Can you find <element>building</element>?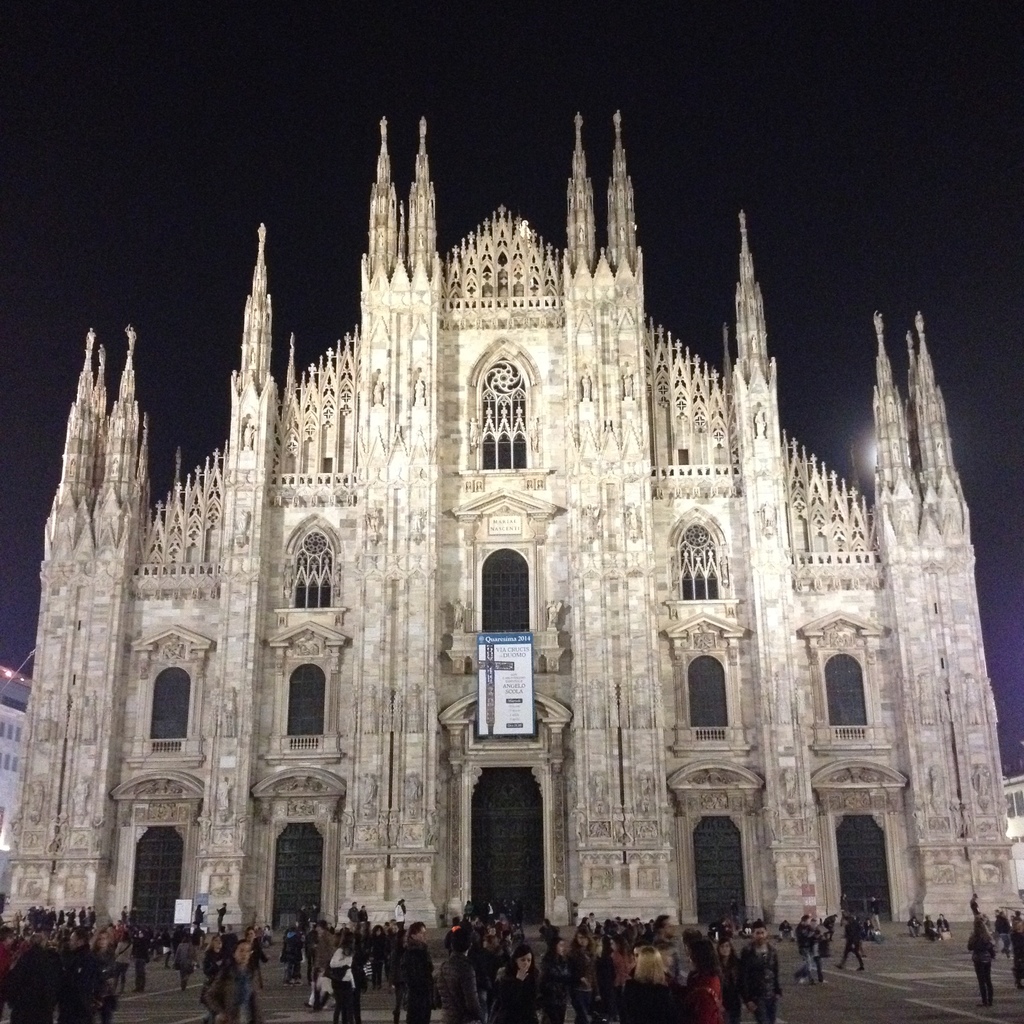
Yes, bounding box: bbox=[1, 109, 1023, 927].
